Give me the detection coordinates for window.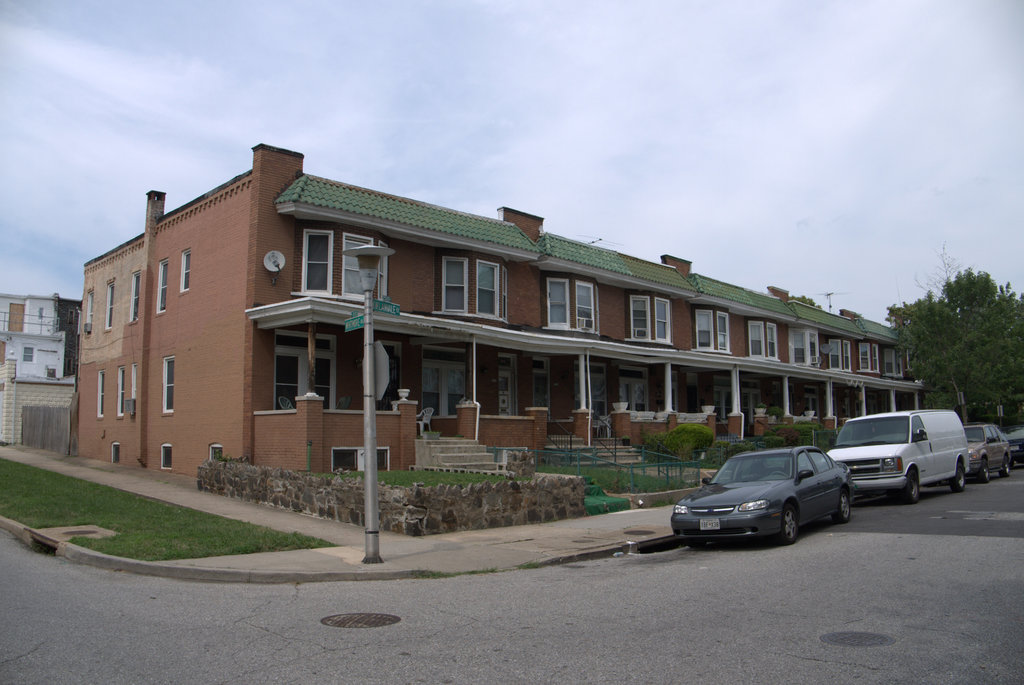
rect(746, 320, 780, 362).
